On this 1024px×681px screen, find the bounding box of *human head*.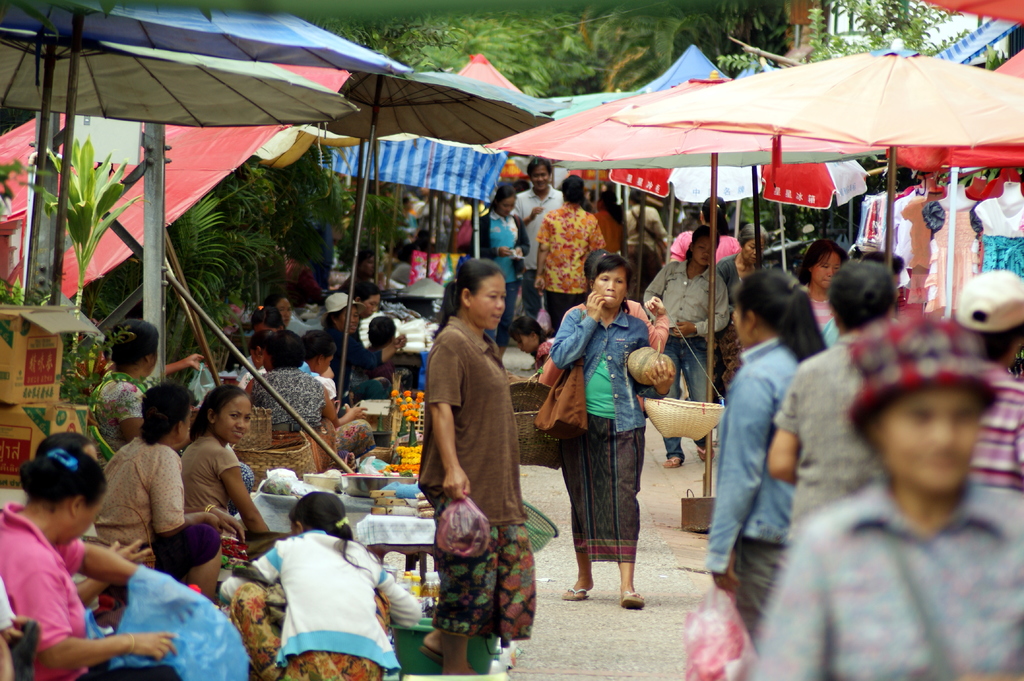
Bounding box: (525,157,554,191).
